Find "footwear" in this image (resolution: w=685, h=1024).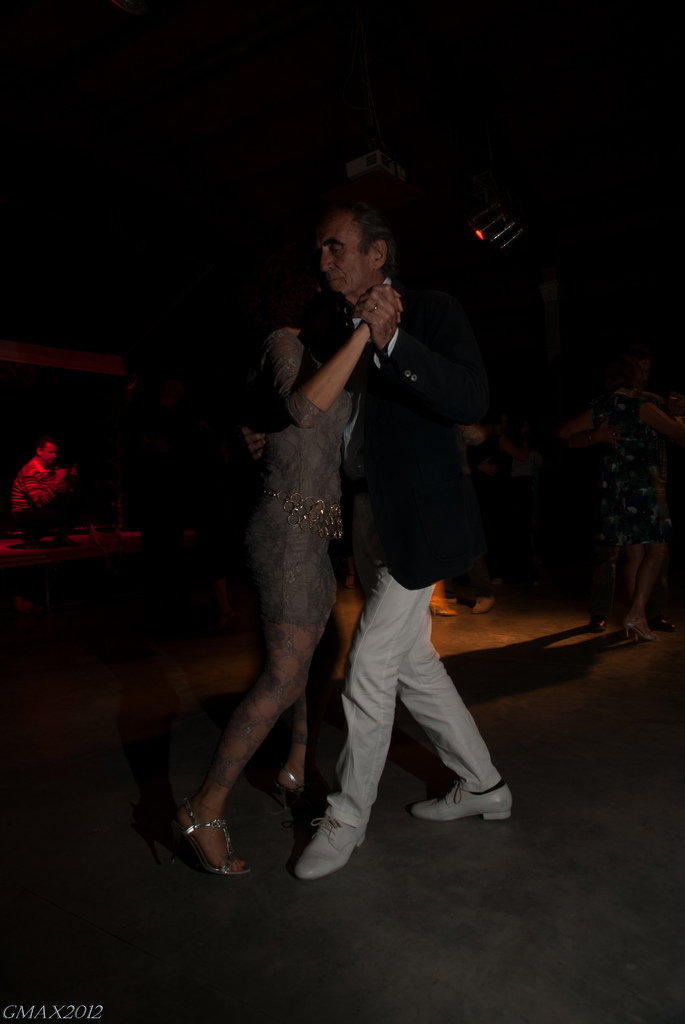
272, 764, 309, 825.
